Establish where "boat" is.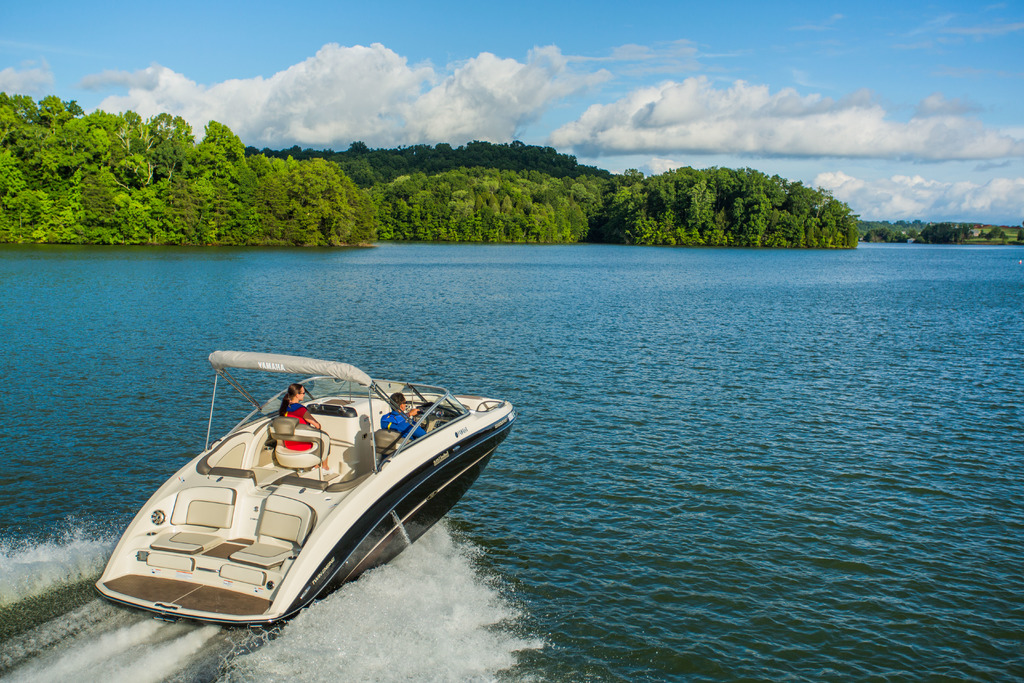
Established at detection(86, 356, 504, 630).
